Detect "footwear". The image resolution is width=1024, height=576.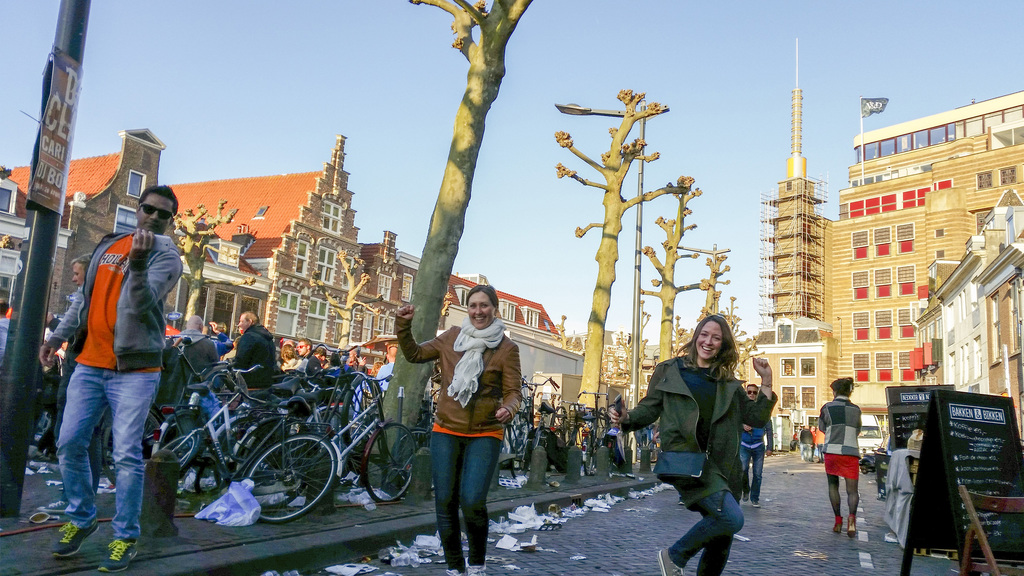
bbox(99, 540, 136, 573).
